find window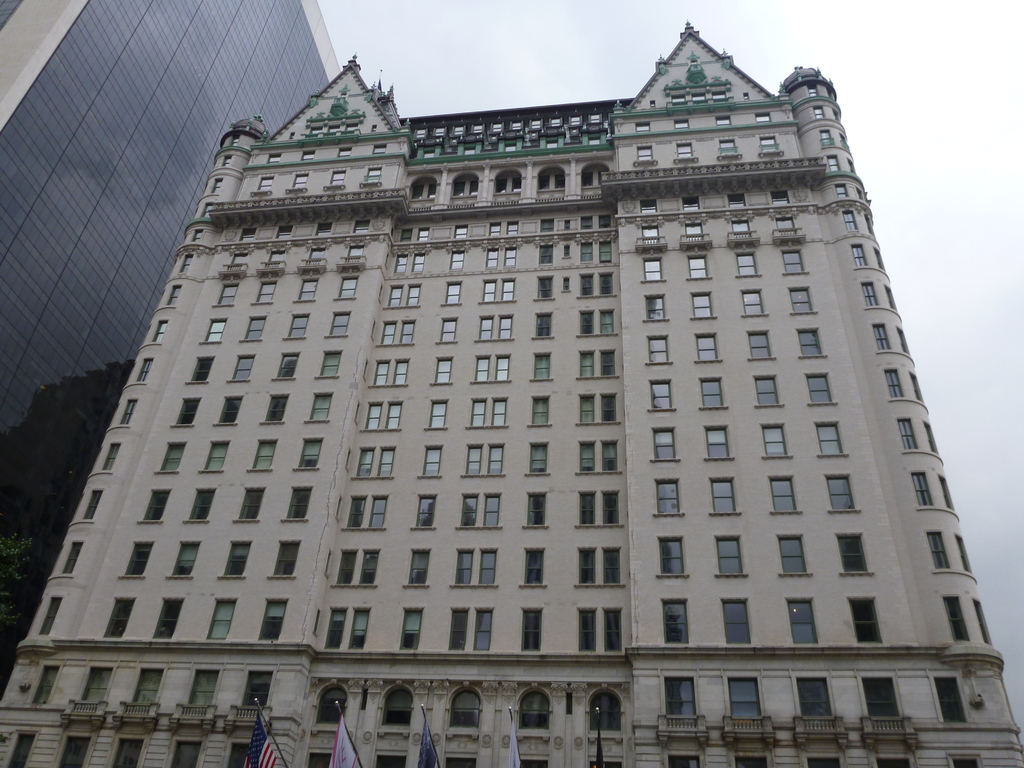
box=[589, 138, 600, 145]
